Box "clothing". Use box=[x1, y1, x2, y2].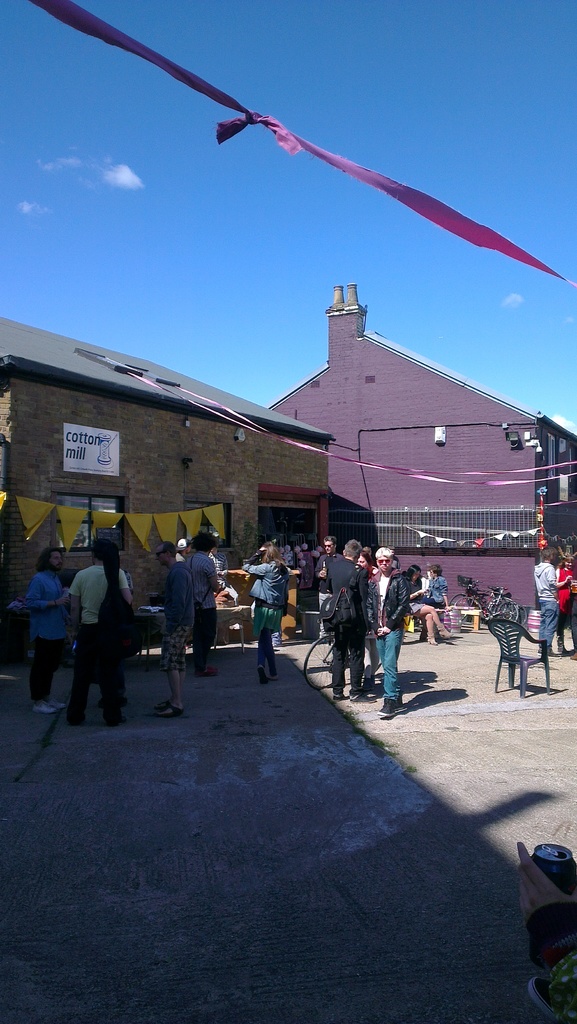
box=[65, 567, 137, 711].
